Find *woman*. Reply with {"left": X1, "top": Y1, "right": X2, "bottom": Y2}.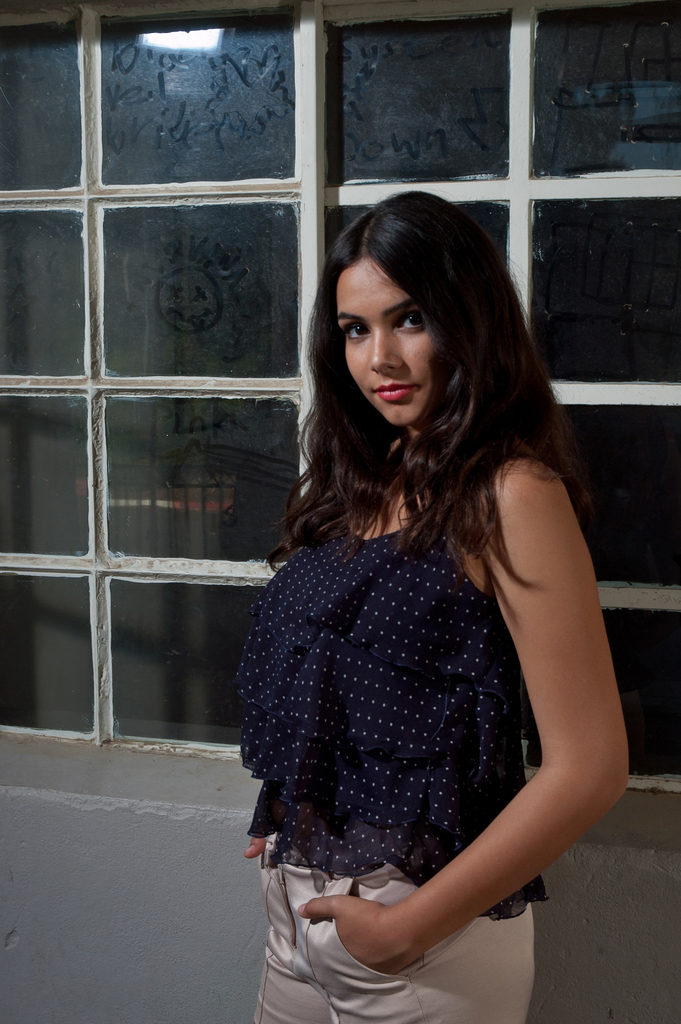
{"left": 195, "top": 163, "right": 630, "bottom": 998}.
